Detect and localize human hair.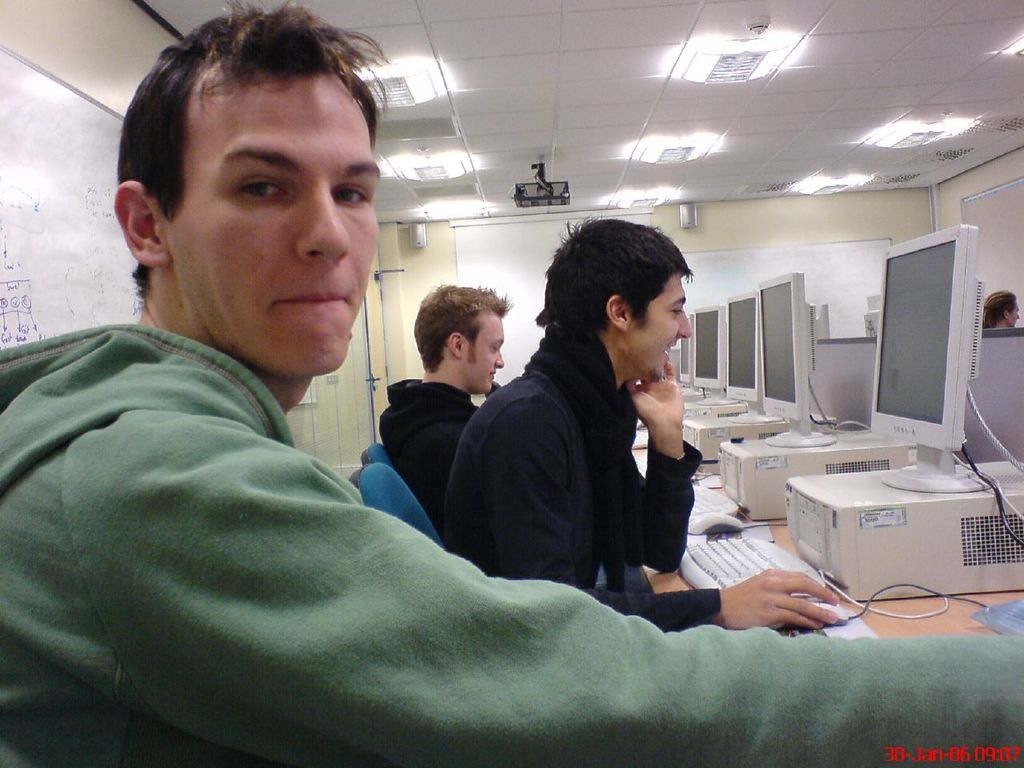
Localized at {"x1": 982, "y1": 292, "x2": 1014, "y2": 326}.
